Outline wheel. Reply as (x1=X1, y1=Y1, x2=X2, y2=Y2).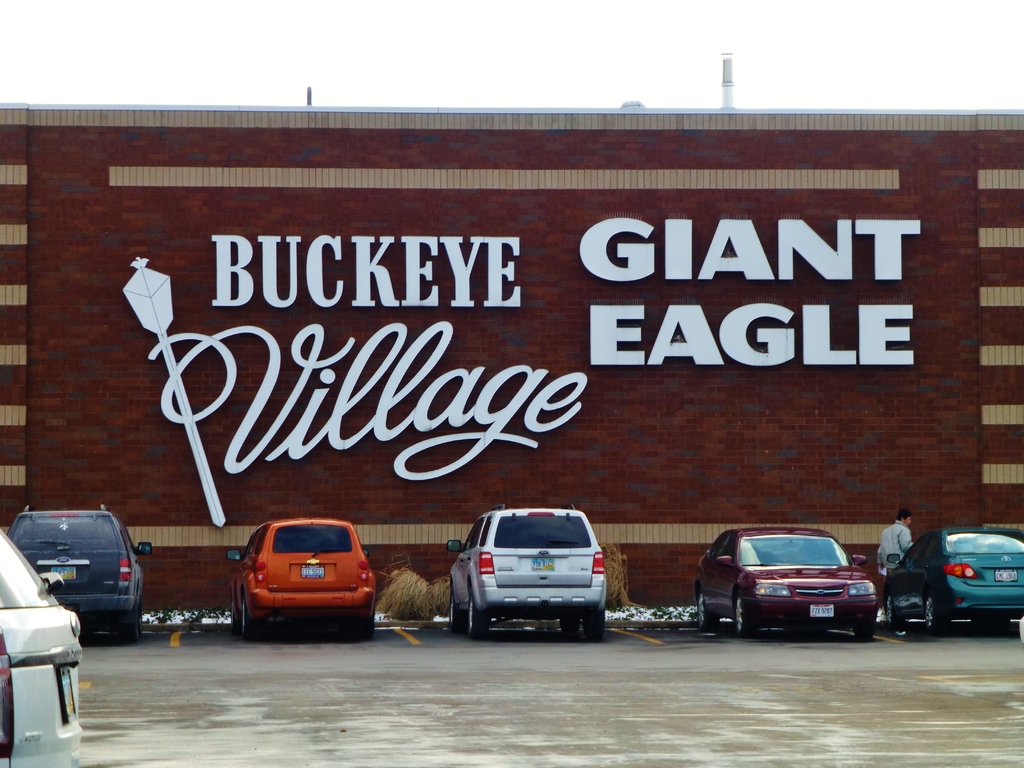
(x1=243, y1=602, x2=258, y2=642).
